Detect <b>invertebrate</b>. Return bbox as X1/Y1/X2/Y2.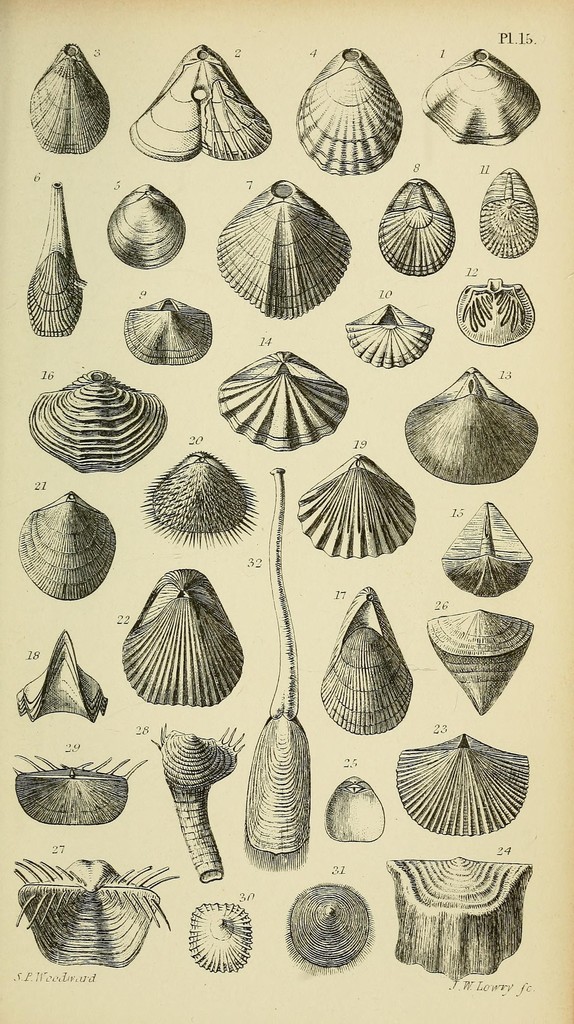
346/300/432/369.
